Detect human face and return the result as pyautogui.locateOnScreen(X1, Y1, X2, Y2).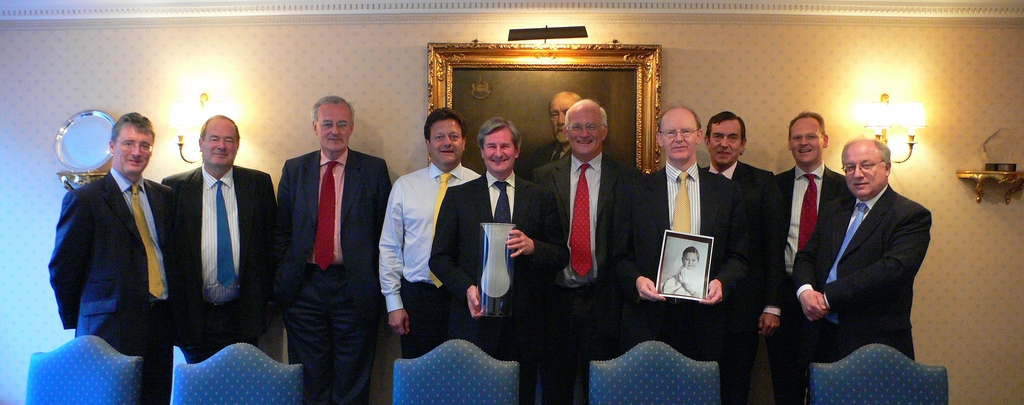
pyautogui.locateOnScreen(708, 116, 743, 164).
